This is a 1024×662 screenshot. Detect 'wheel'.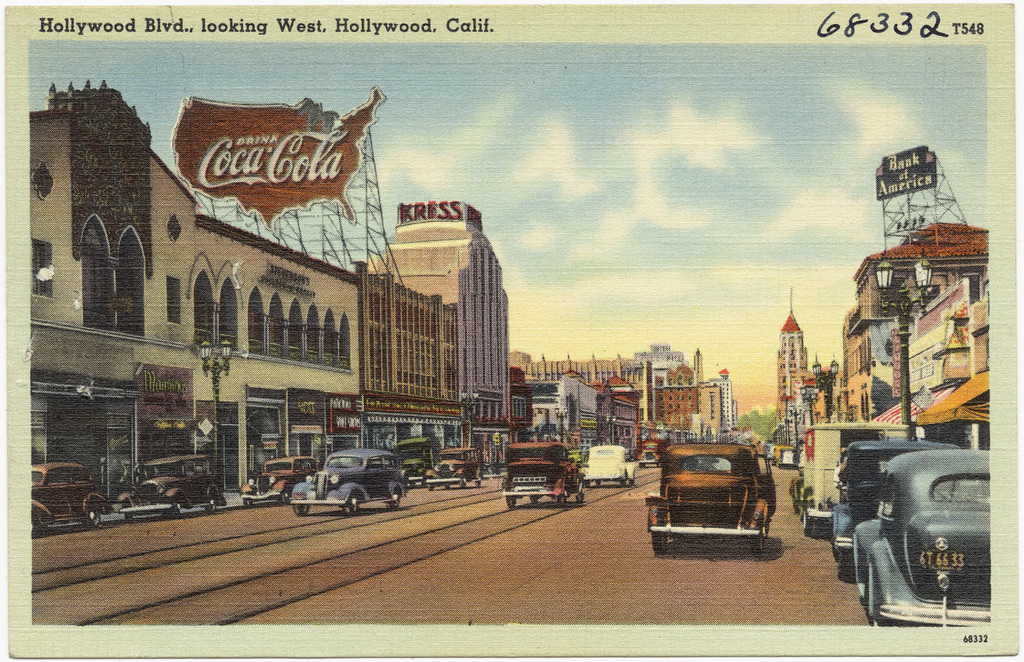
298 506 307 514.
